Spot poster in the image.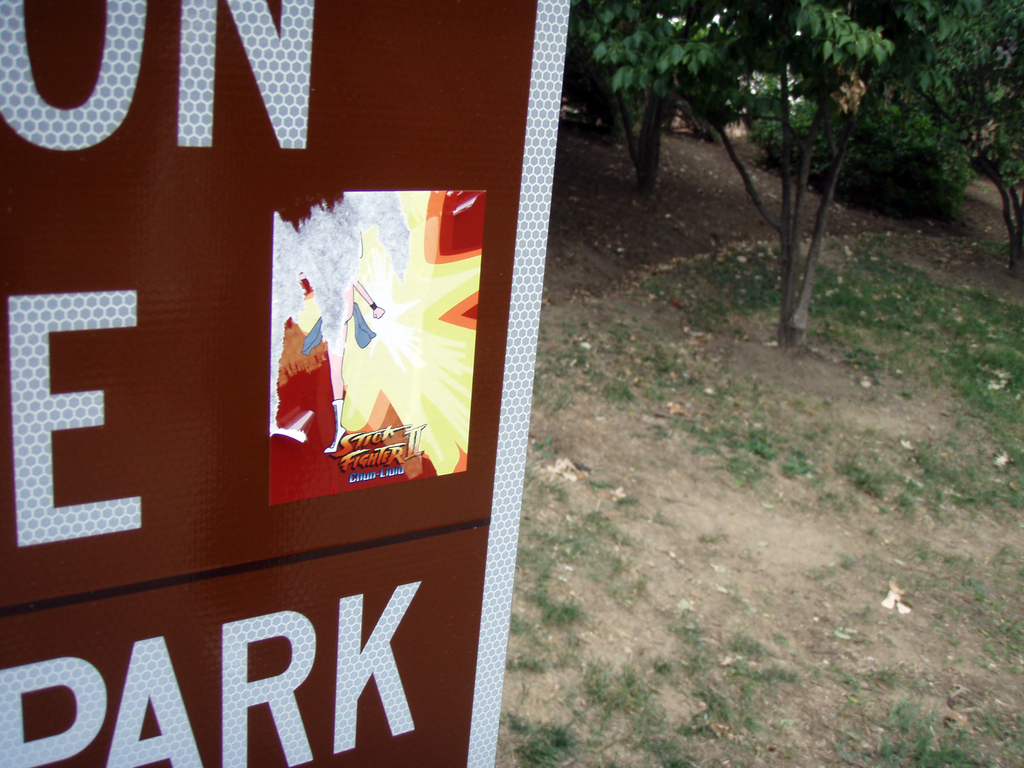
poster found at [271, 188, 484, 505].
